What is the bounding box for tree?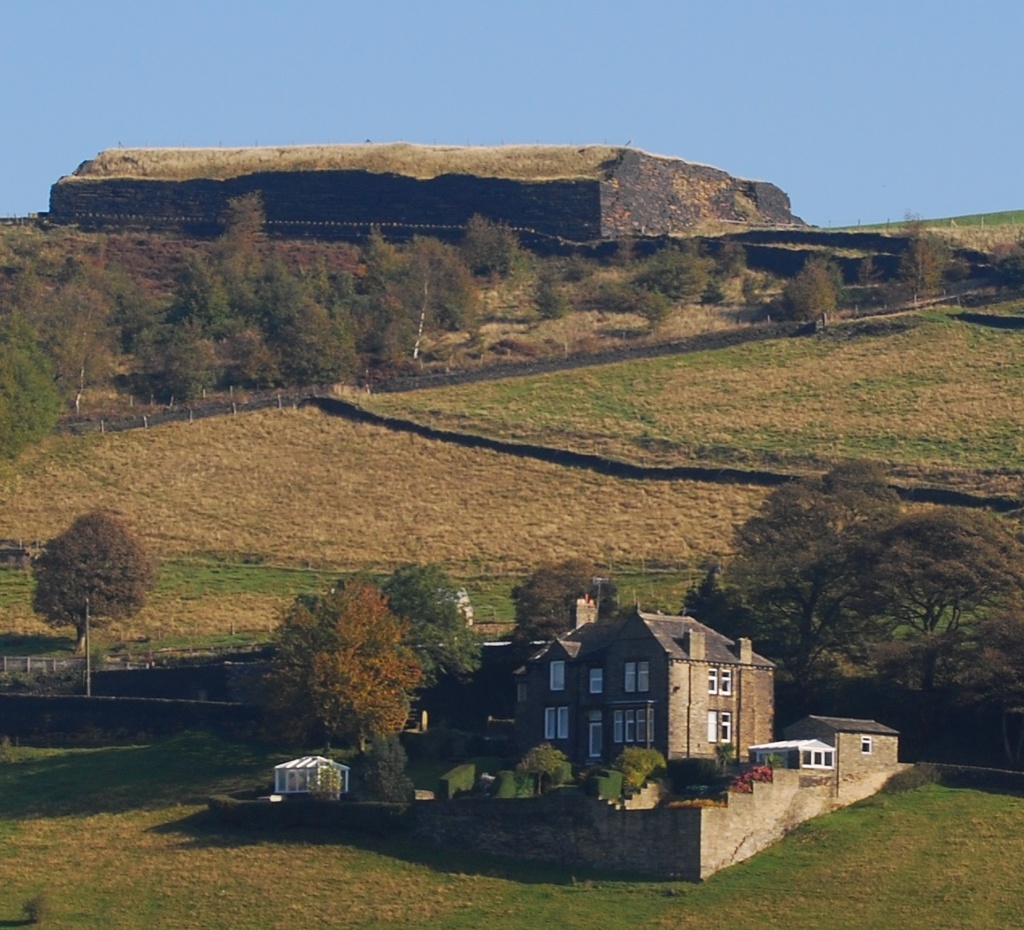
detection(457, 214, 503, 275).
